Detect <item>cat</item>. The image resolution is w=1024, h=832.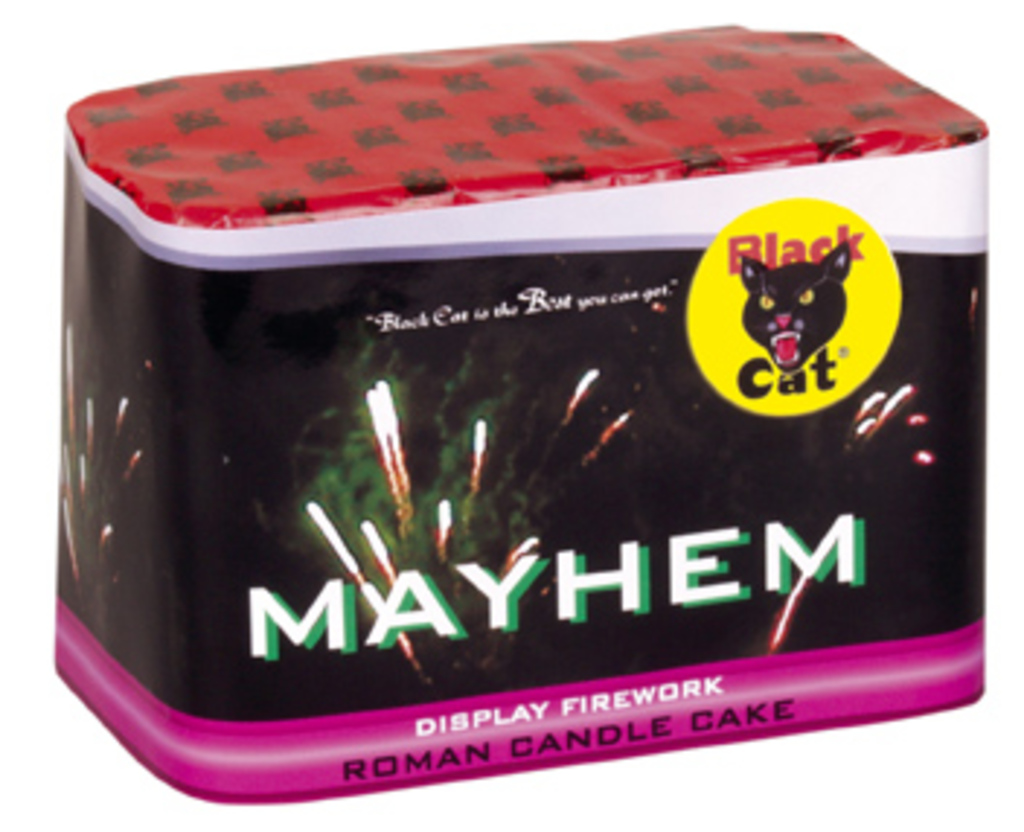
739:236:849:364.
